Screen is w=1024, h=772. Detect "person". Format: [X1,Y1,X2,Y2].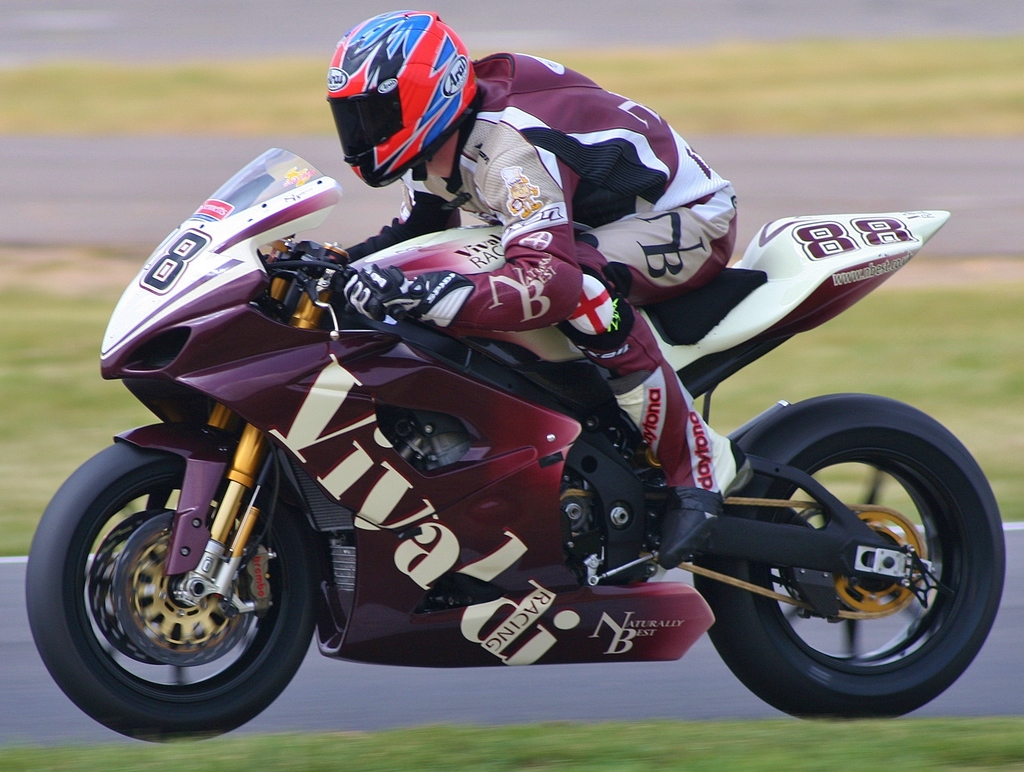
[275,11,740,559].
